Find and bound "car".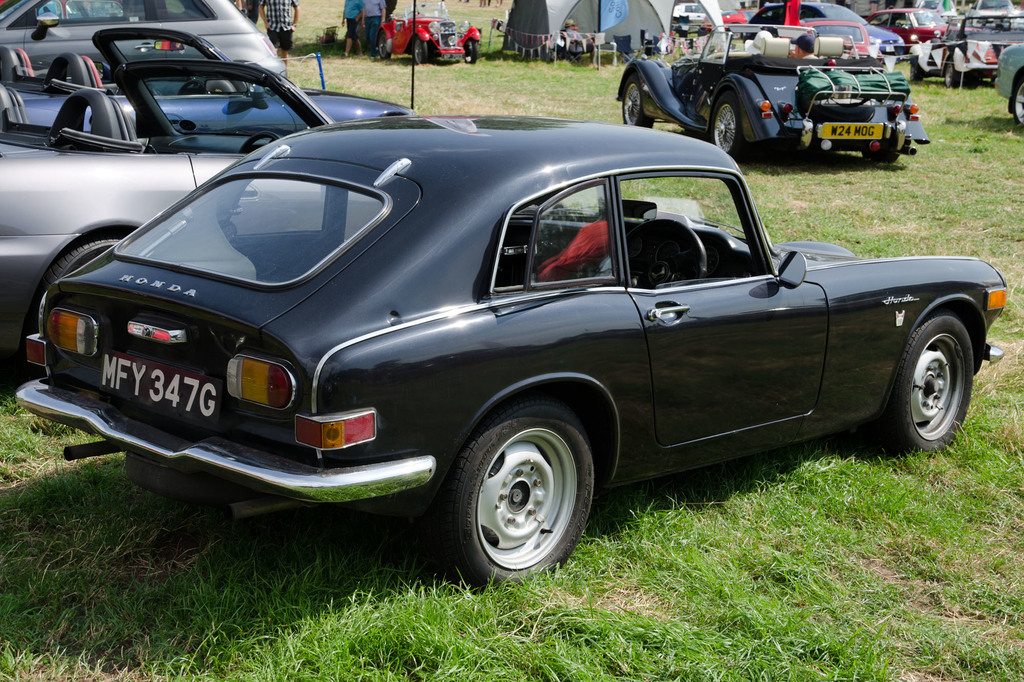
Bound: left=615, top=22, right=931, bottom=162.
